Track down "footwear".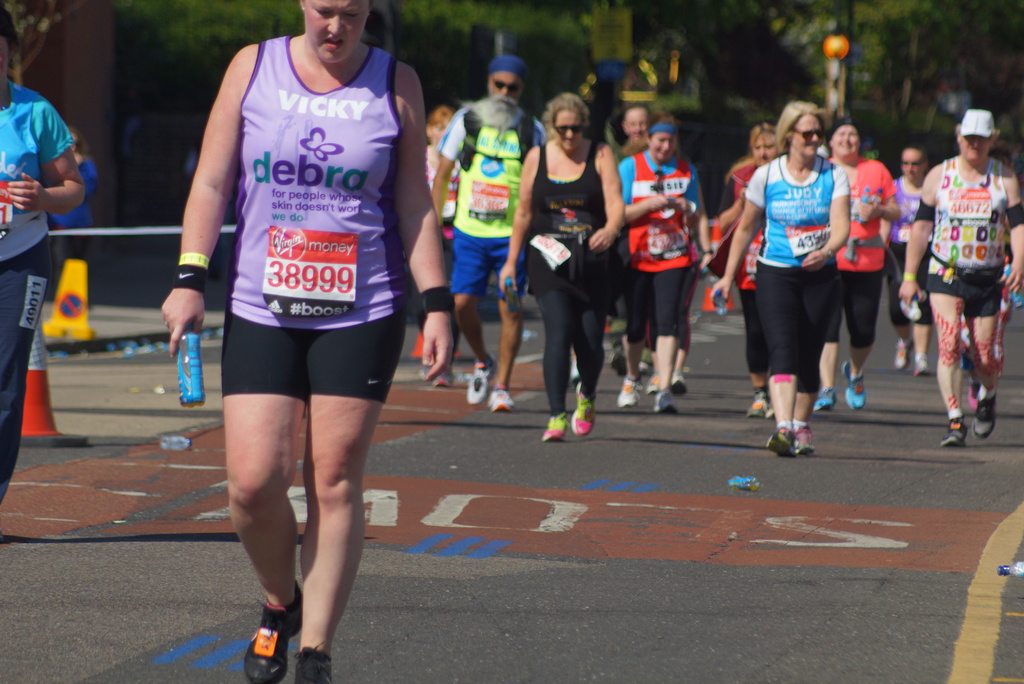
Tracked to box=[807, 391, 844, 413].
